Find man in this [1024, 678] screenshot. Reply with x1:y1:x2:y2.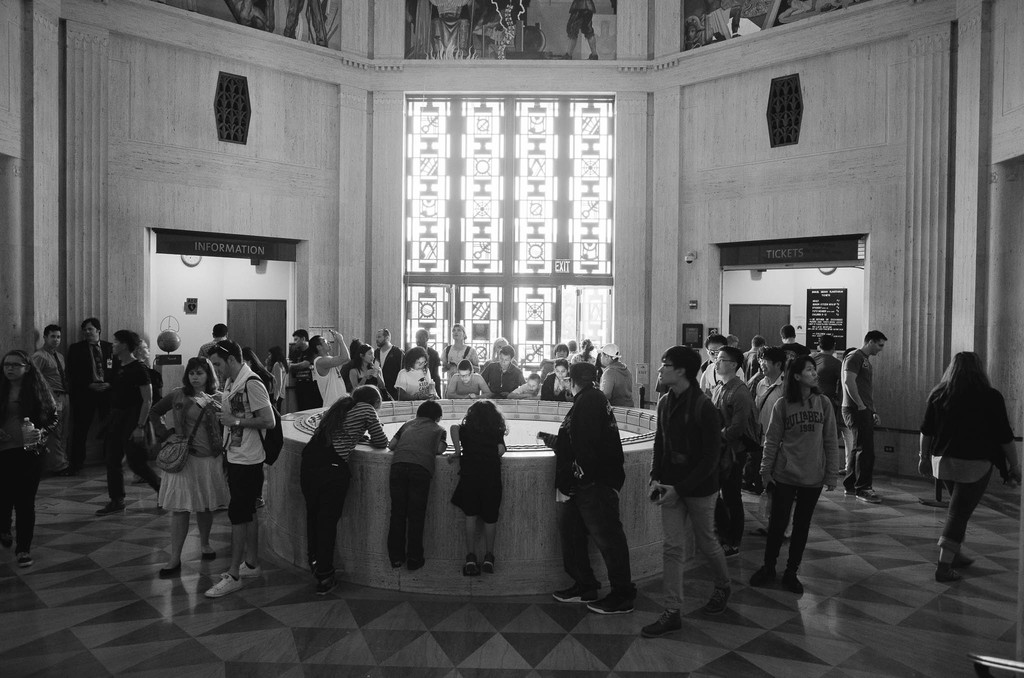
68:319:123:472.
